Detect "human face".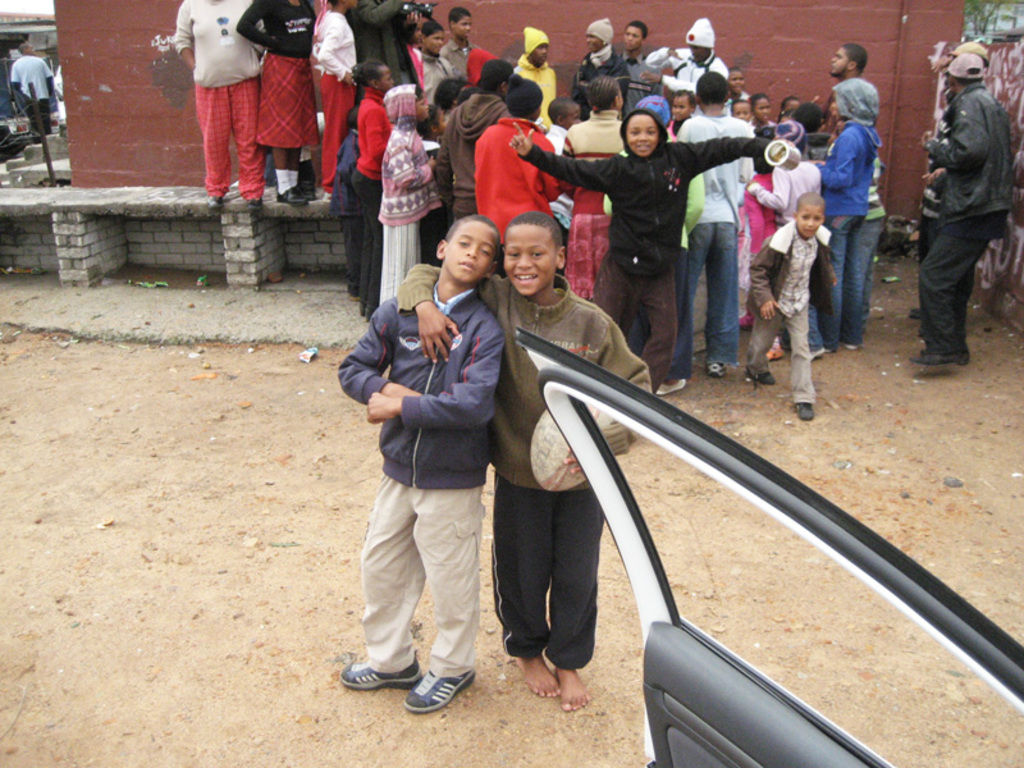
Detected at bbox=[449, 224, 499, 284].
